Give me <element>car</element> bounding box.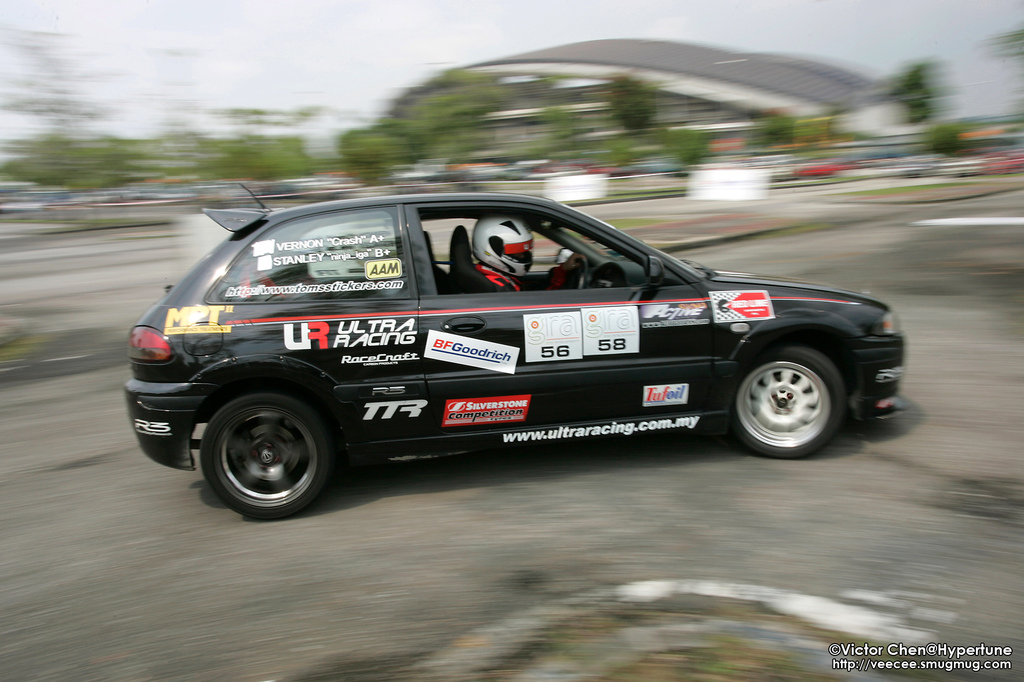
bbox=[123, 190, 916, 502].
